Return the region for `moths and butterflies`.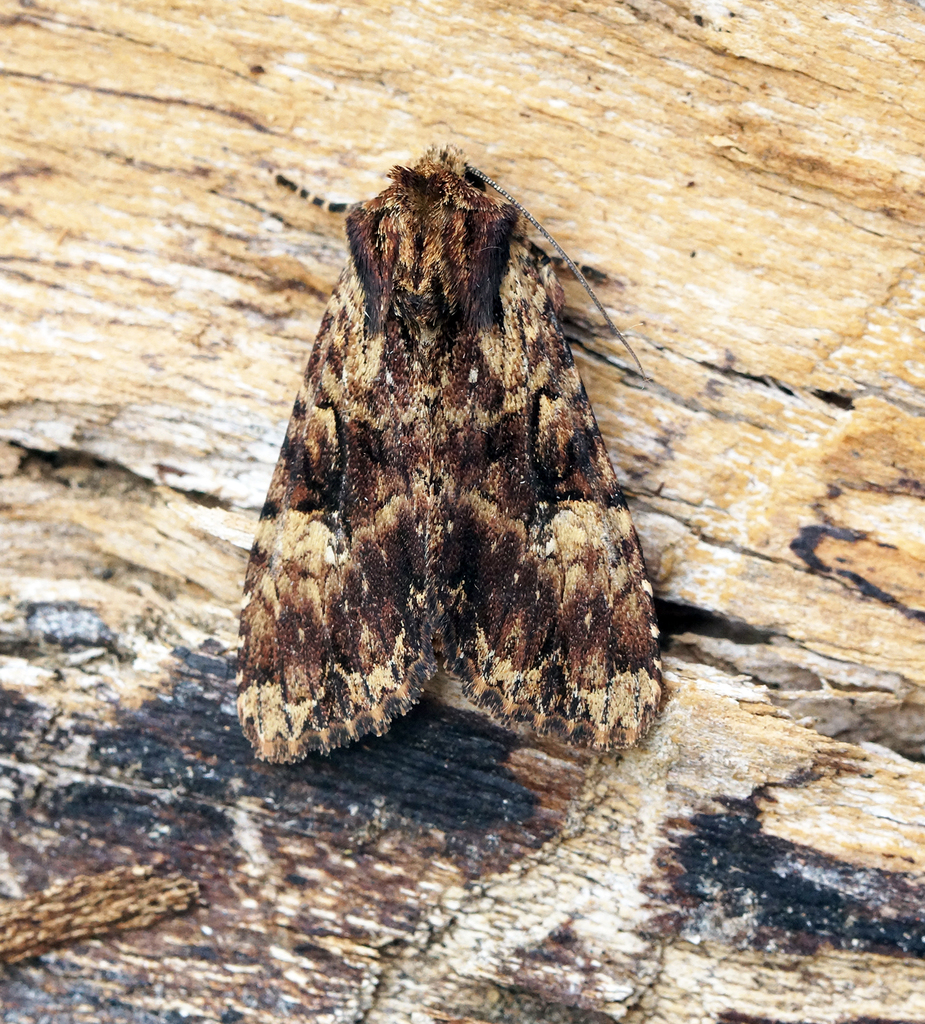
region(233, 138, 666, 774).
